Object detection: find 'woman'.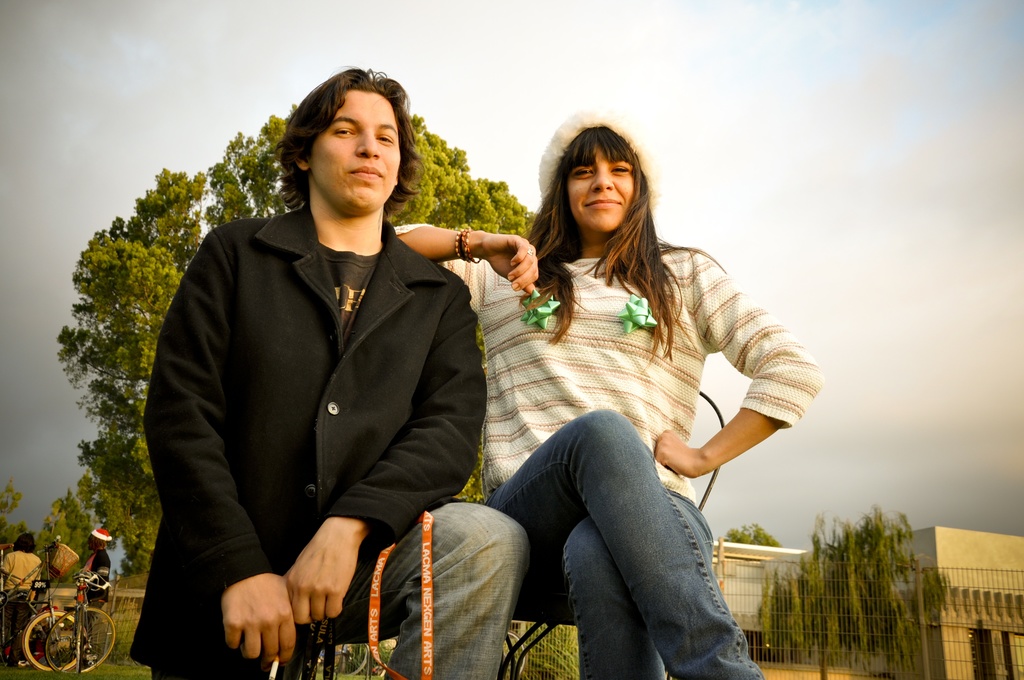
box(80, 527, 111, 667).
